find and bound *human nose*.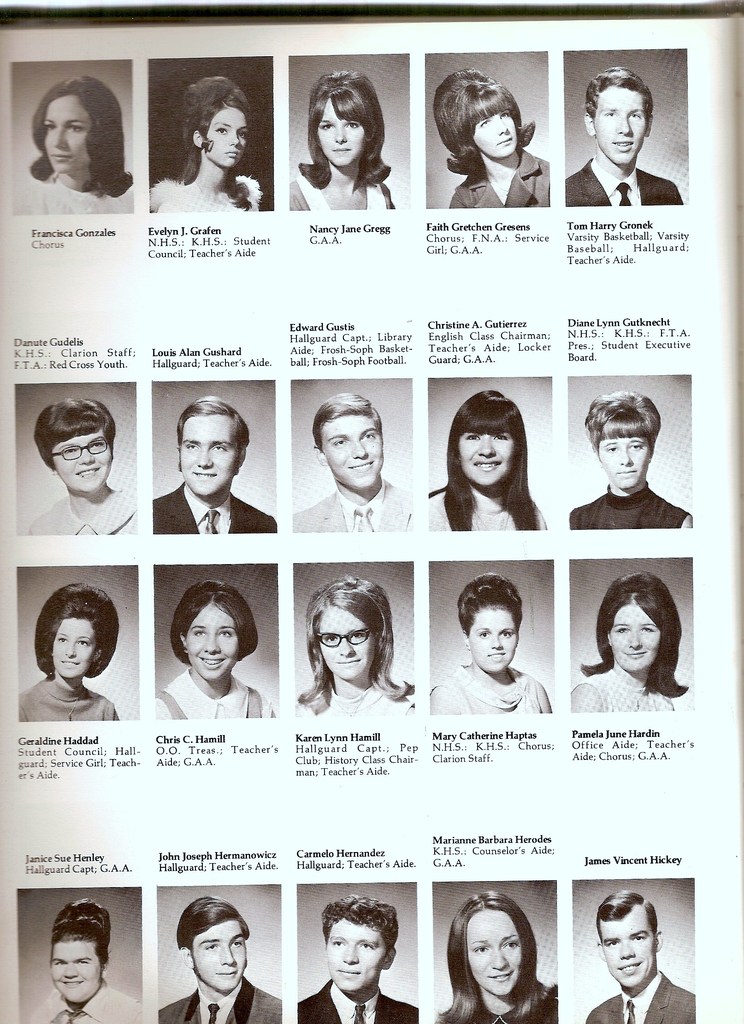
Bound: detection(202, 634, 222, 653).
